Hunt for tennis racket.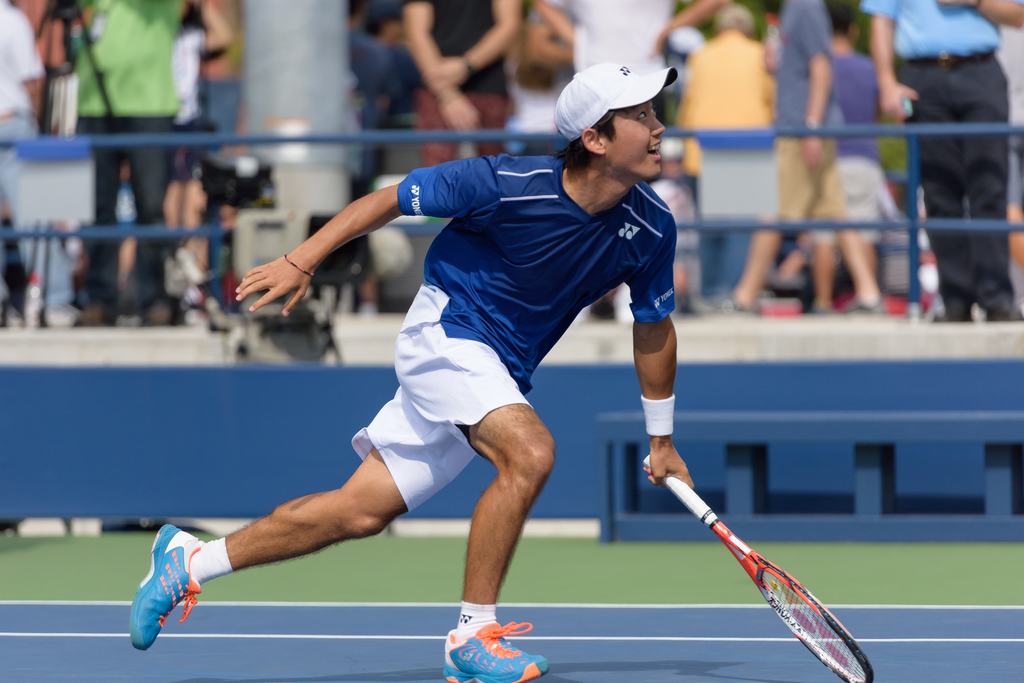
Hunted down at 641/454/874/682.
